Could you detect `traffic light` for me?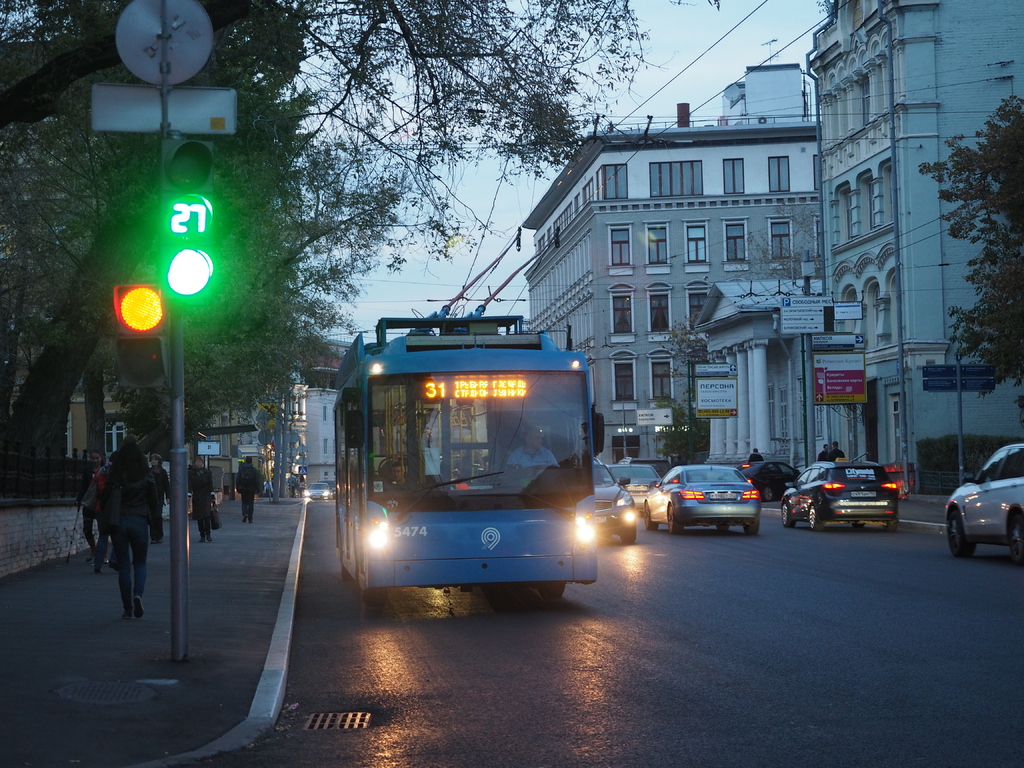
Detection result: region(162, 138, 216, 311).
